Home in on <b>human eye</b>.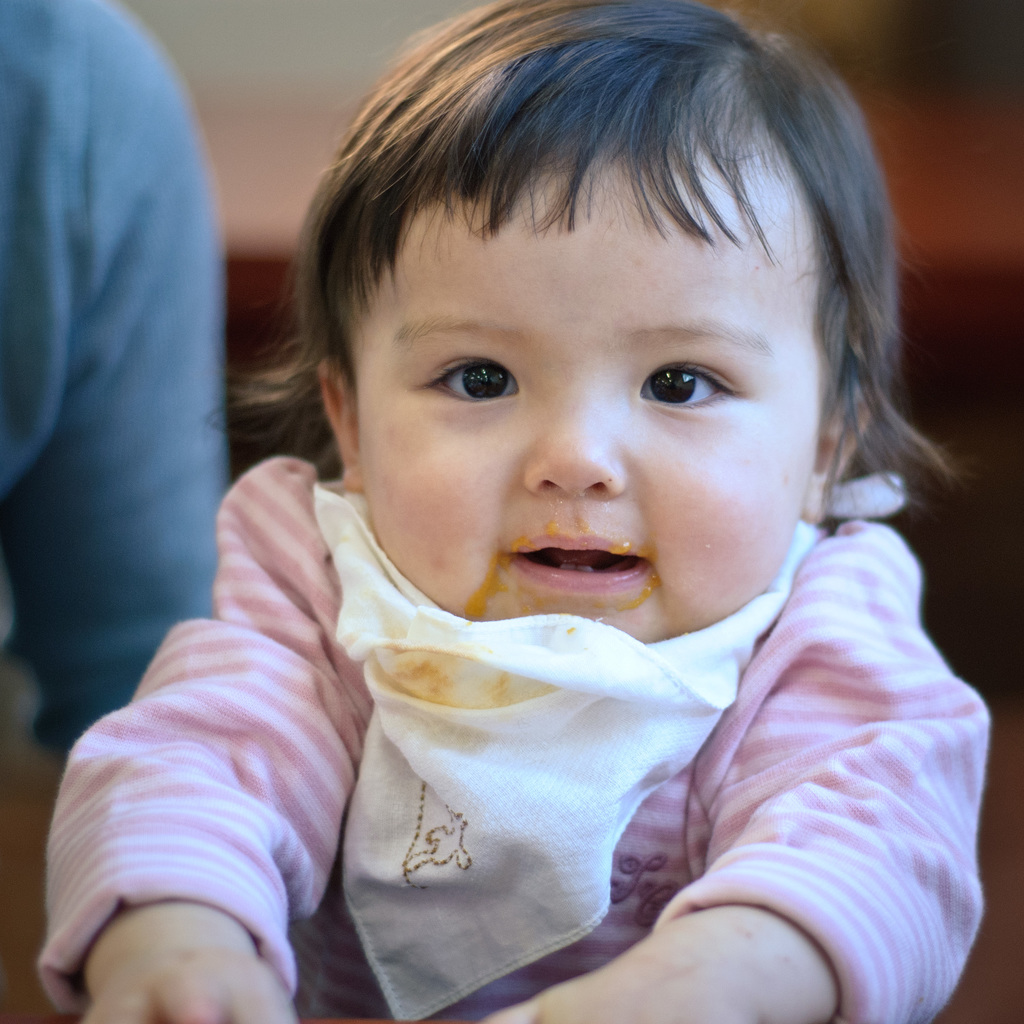
Homed in at 404 337 525 412.
